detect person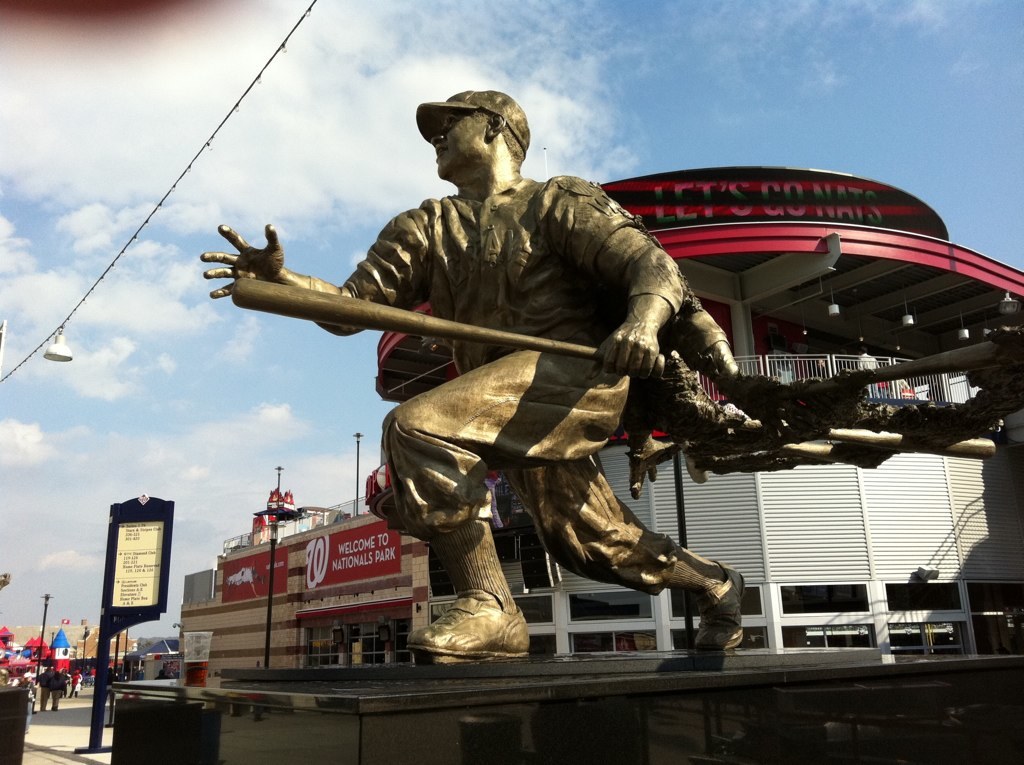
<box>222,130,720,577</box>
